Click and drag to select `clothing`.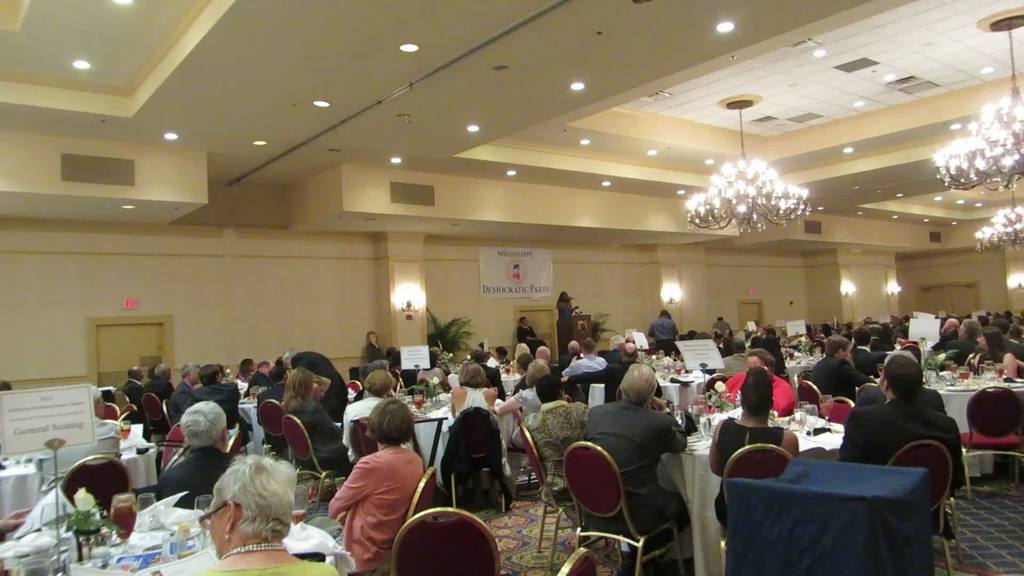
Selection: [361, 338, 390, 371].
